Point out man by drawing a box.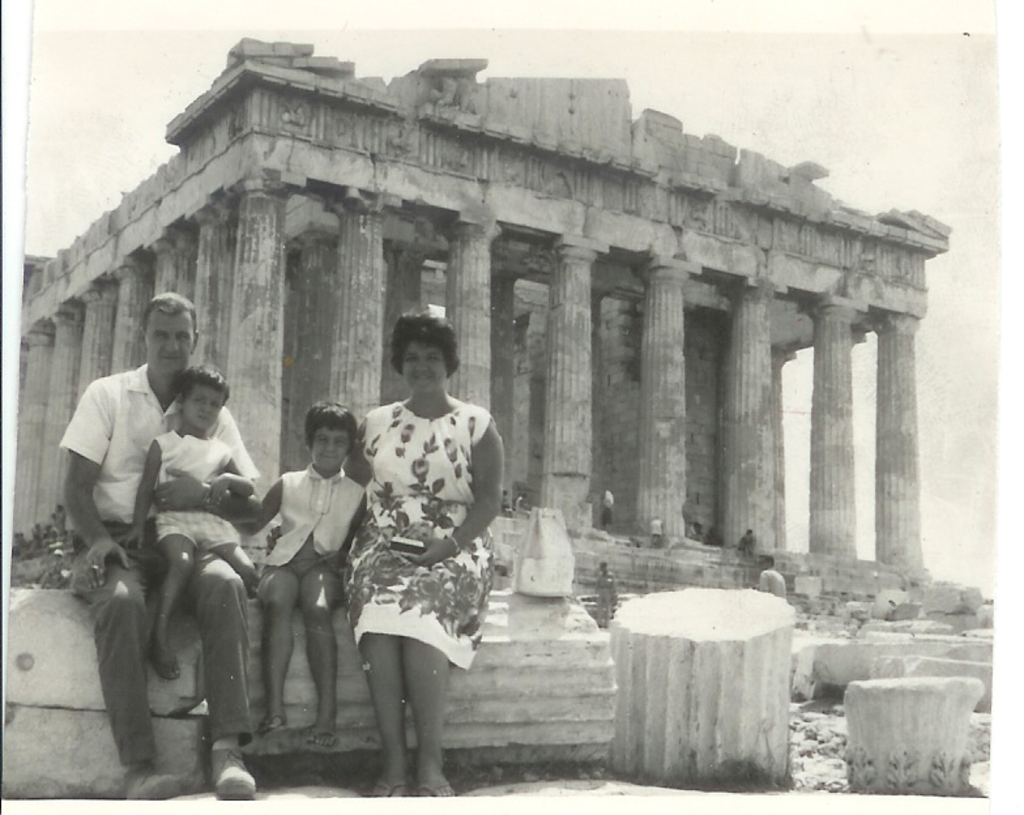
Rect(73, 299, 269, 777).
